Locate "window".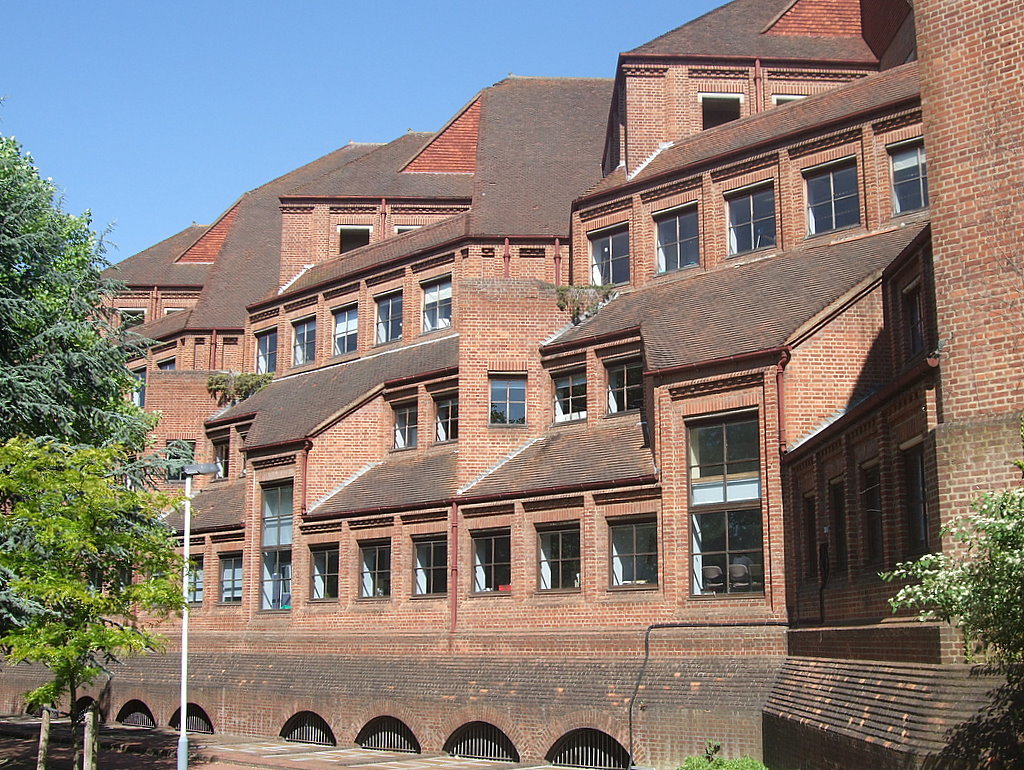
Bounding box: [left=486, top=372, right=540, bottom=428].
